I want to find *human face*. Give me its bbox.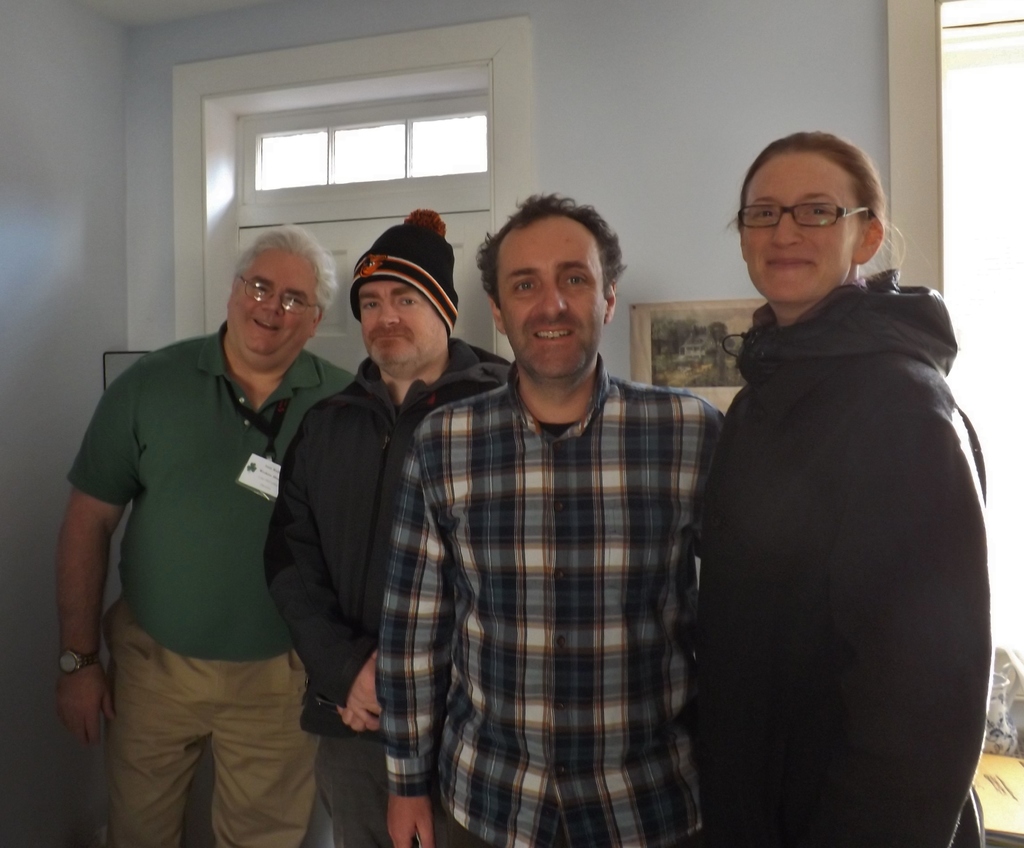
pyautogui.locateOnScreen(230, 255, 316, 366).
